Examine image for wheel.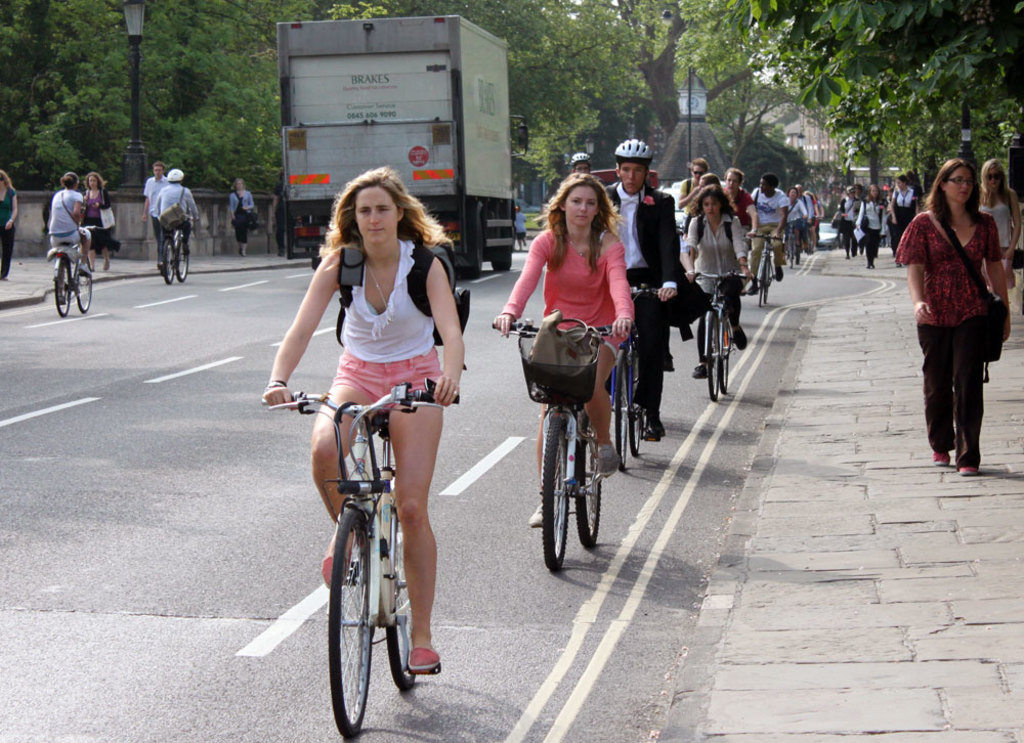
Examination result: [757, 257, 768, 299].
